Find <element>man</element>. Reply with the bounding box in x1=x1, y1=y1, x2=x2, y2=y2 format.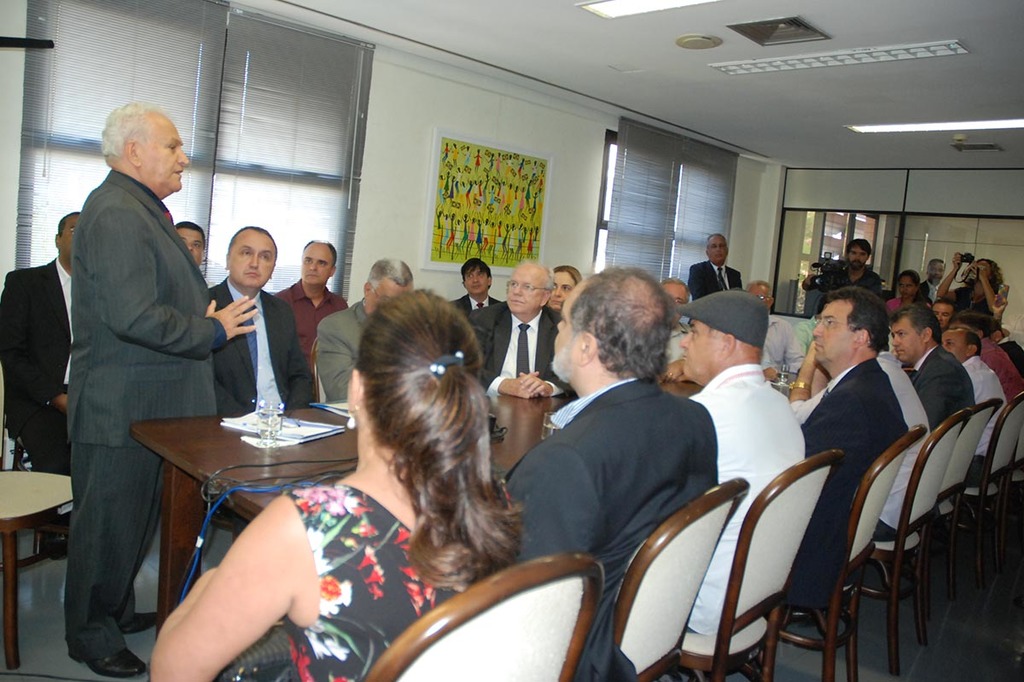
x1=472, y1=257, x2=556, y2=400.
